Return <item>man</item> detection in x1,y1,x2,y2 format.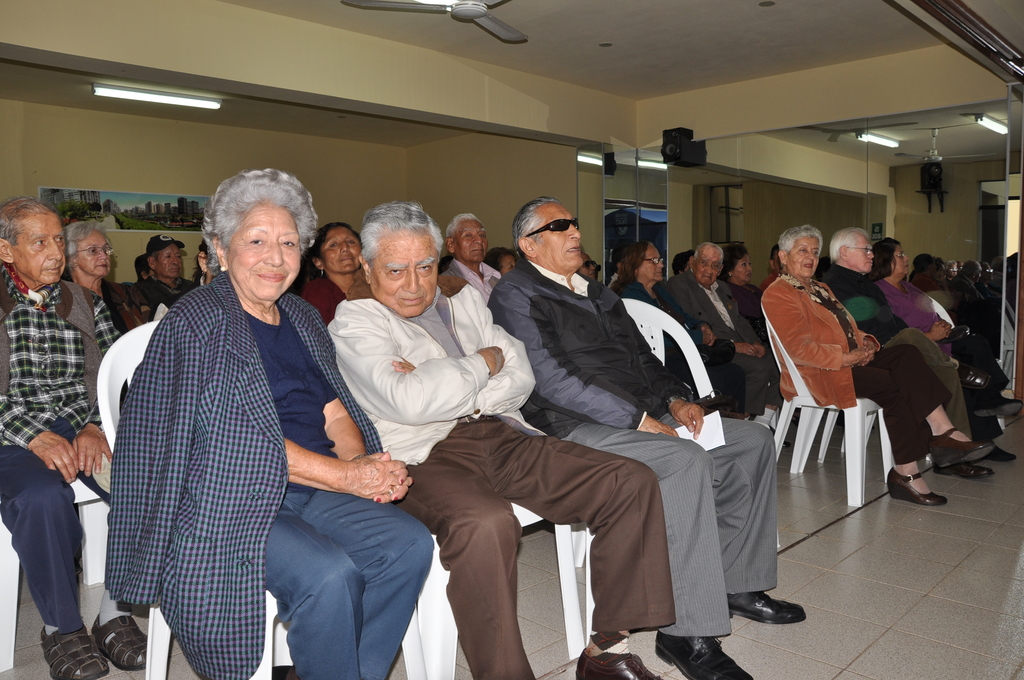
826,222,1012,488.
